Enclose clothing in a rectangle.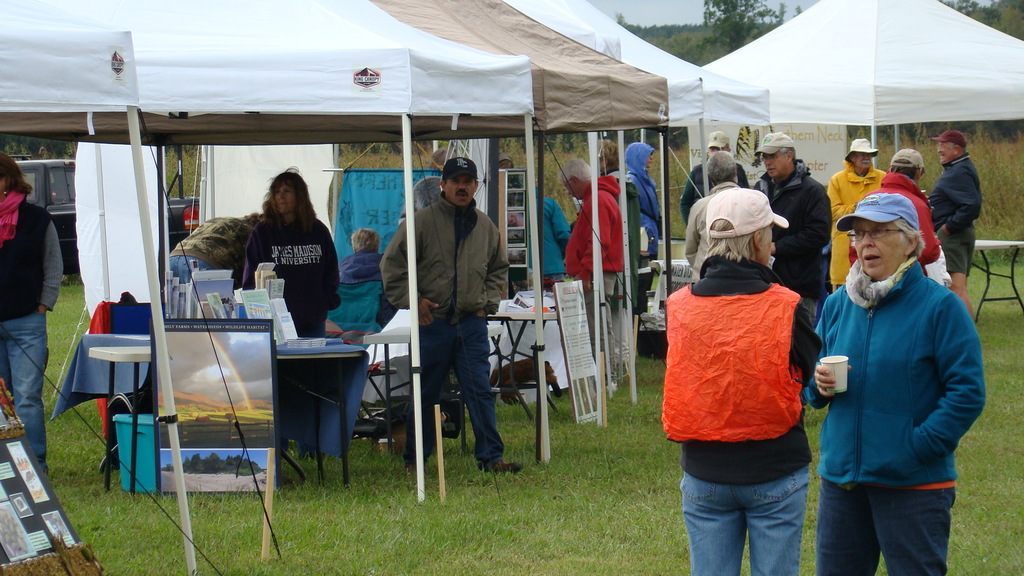
select_region(346, 252, 394, 280).
